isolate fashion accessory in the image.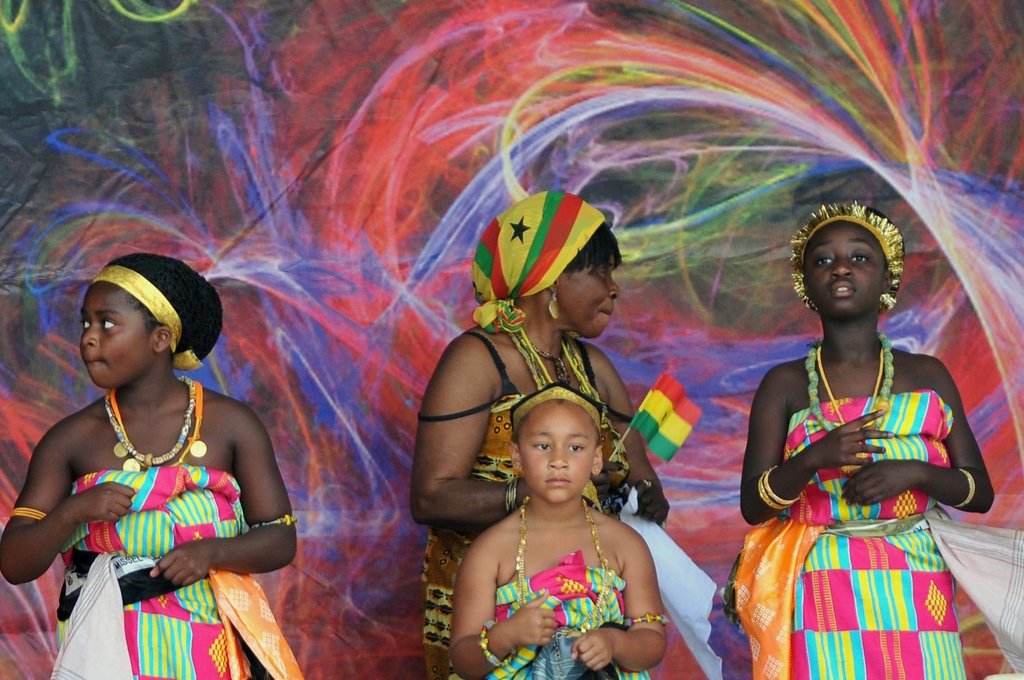
Isolated region: <box>811,343,886,476</box>.
